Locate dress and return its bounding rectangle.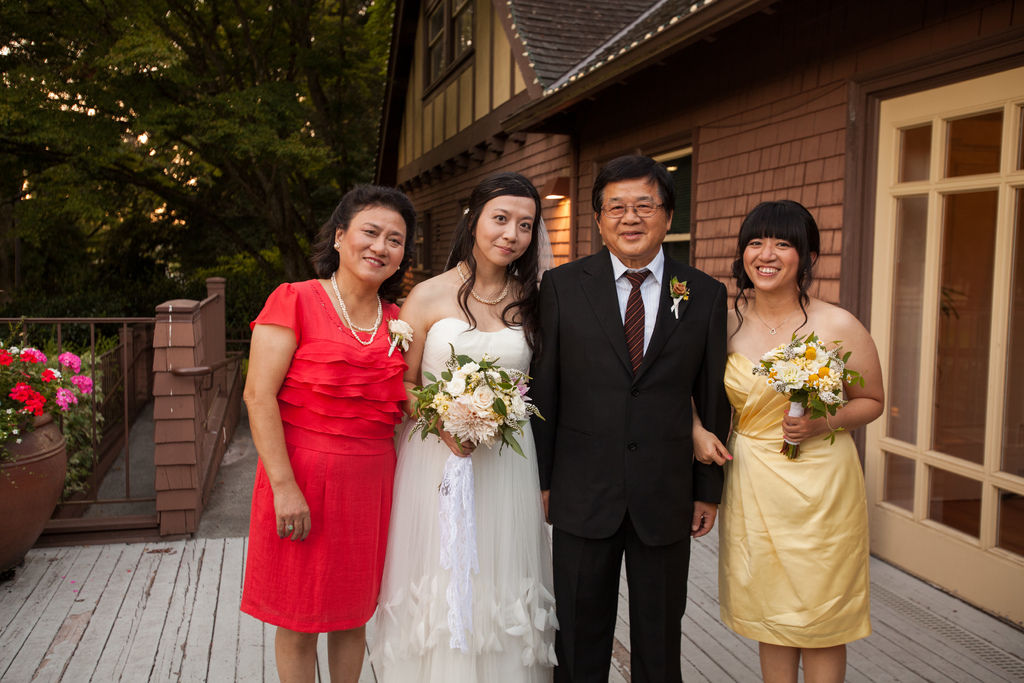
(left=370, top=315, right=557, bottom=682).
